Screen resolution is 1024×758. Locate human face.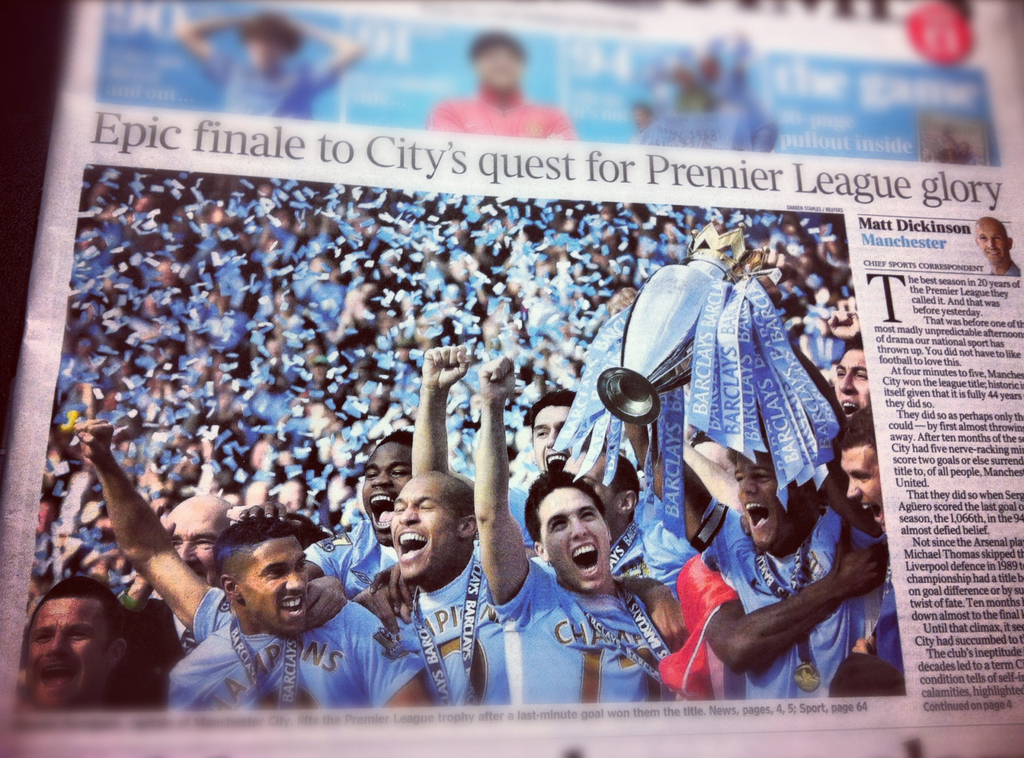
634, 109, 649, 135.
